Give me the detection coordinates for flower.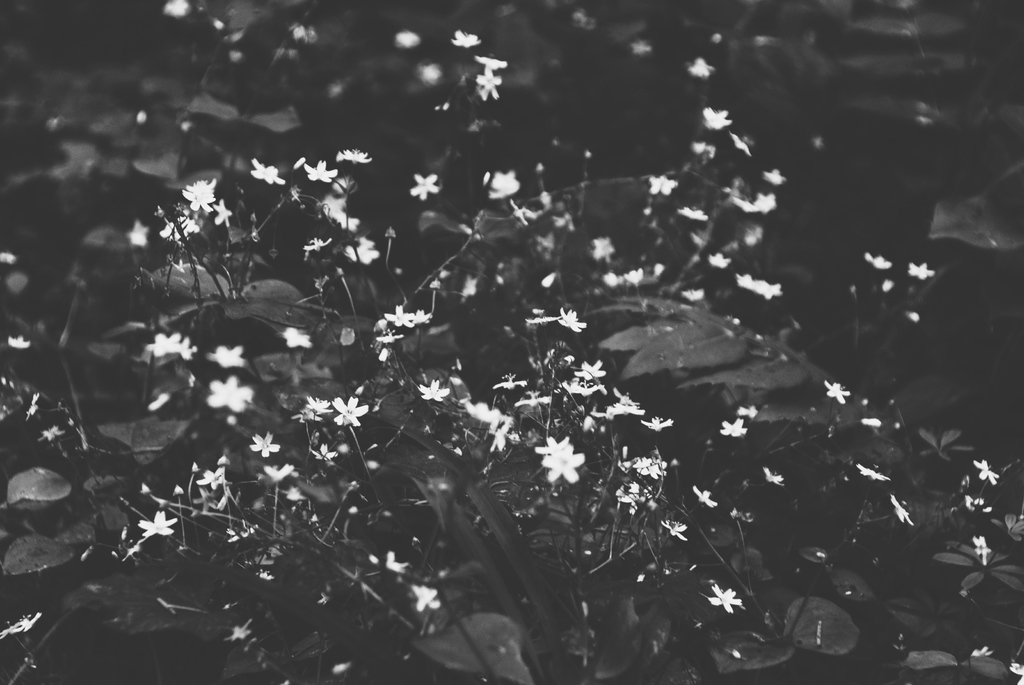
x1=735 y1=271 x2=783 y2=302.
